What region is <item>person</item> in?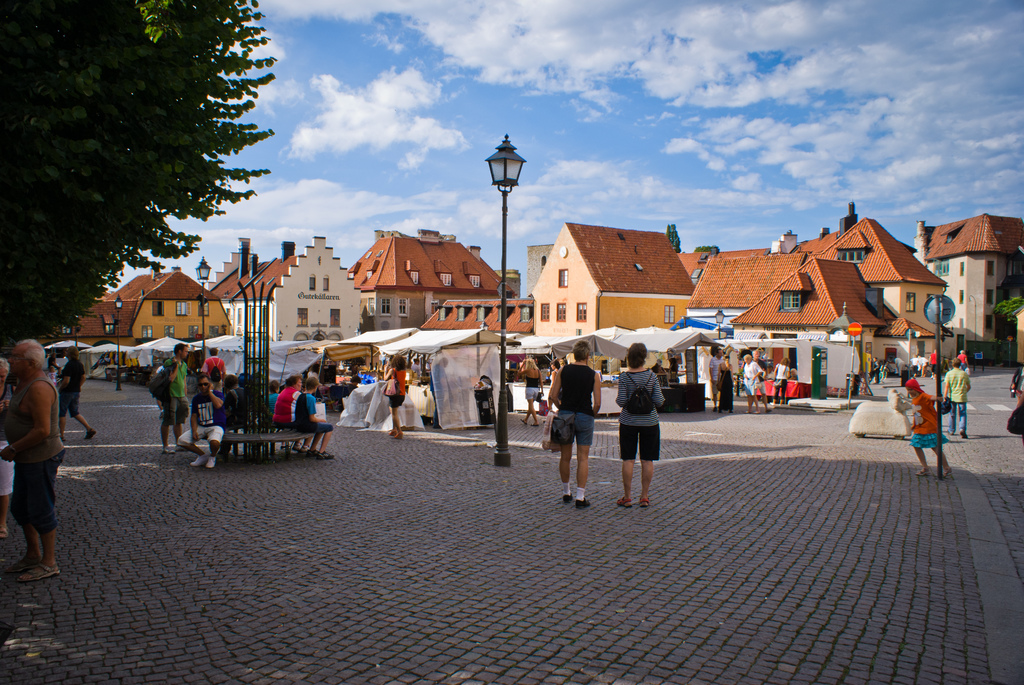
(x1=175, y1=374, x2=227, y2=469).
